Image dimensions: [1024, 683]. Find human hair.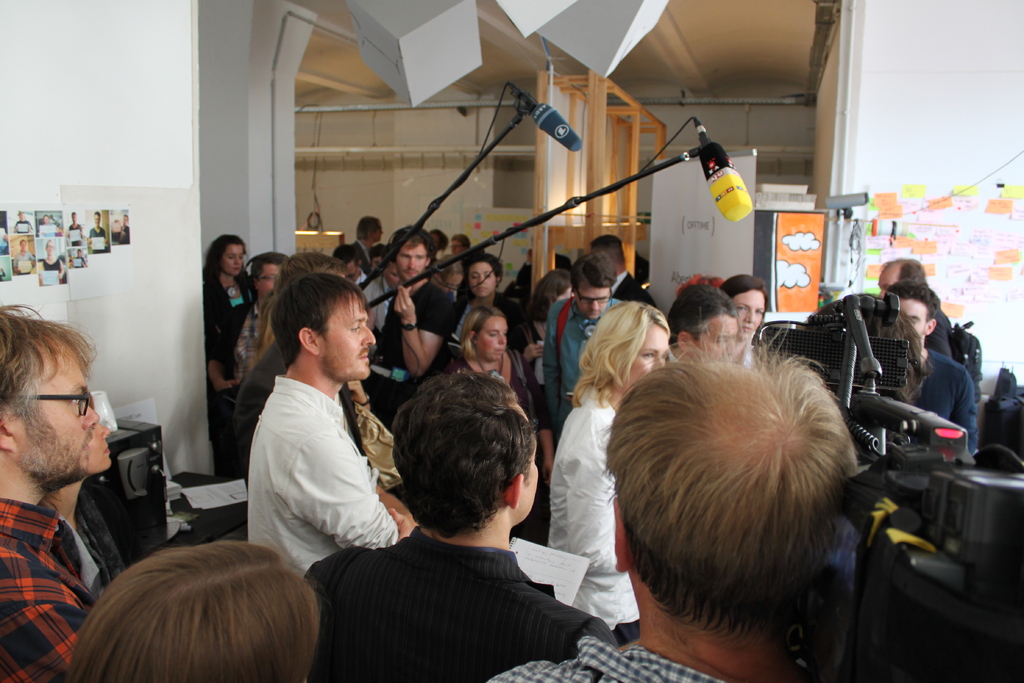
<region>610, 347, 877, 664</region>.
